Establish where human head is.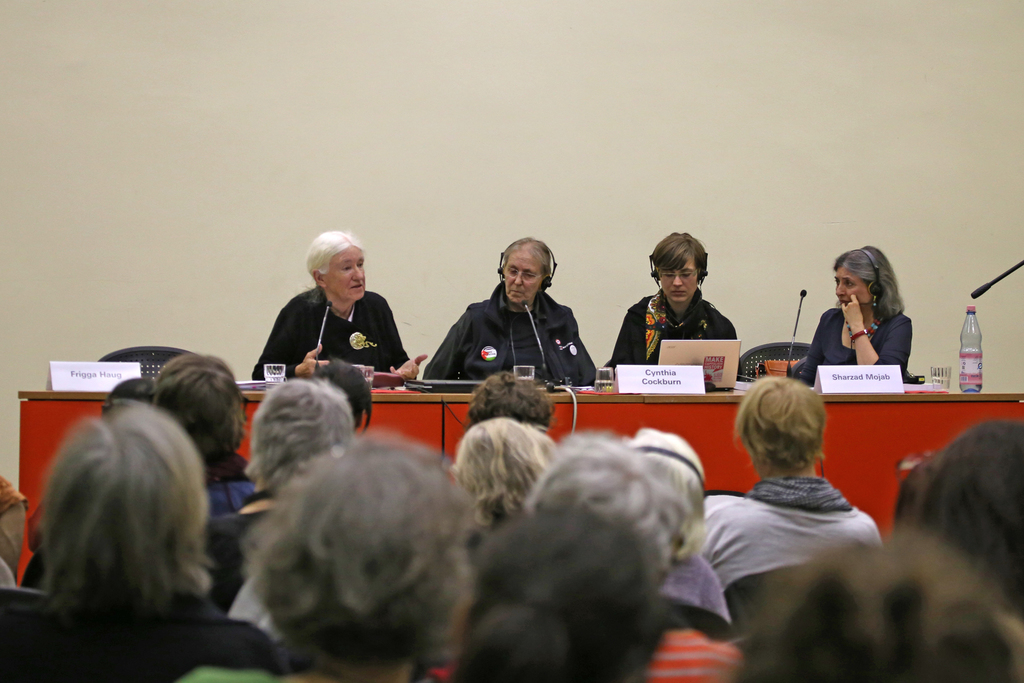
Established at pyautogui.locateOnScreen(146, 352, 245, 467).
